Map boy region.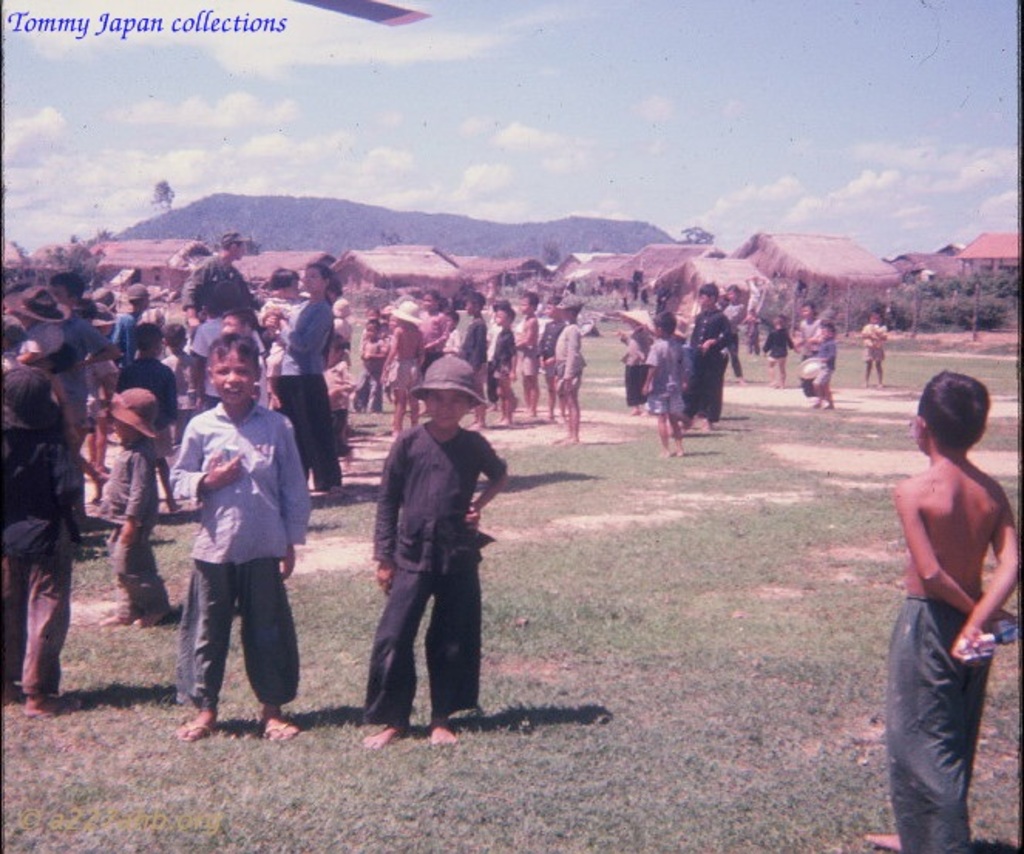
Mapped to (453,300,488,385).
